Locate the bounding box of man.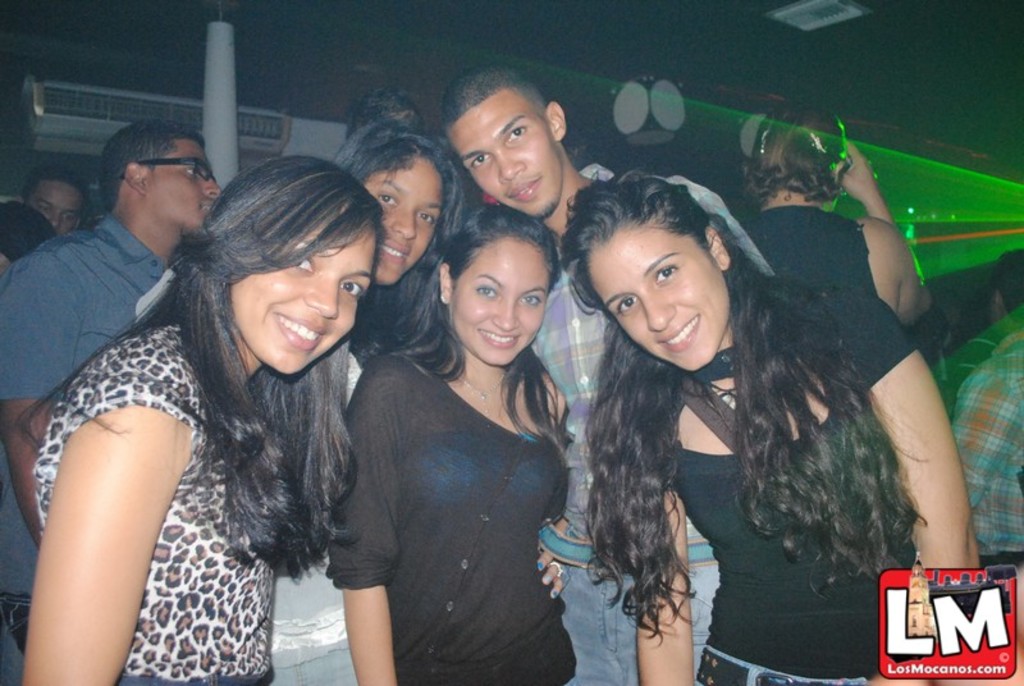
Bounding box: [left=19, top=172, right=91, bottom=229].
